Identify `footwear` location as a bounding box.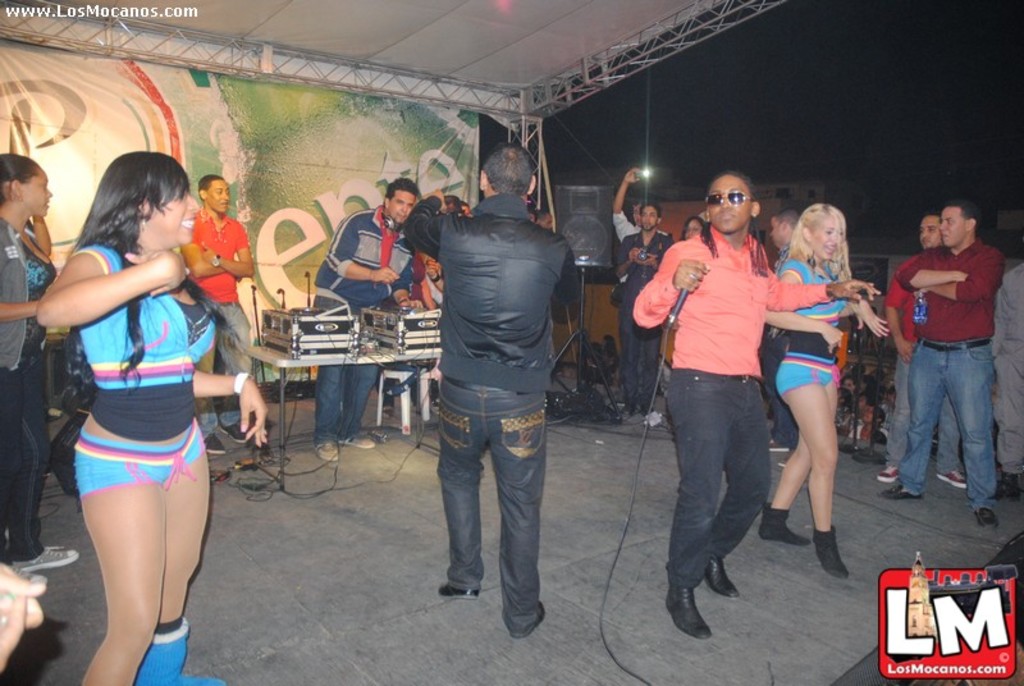
{"left": 202, "top": 435, "right": 227, "bottom": 457}.
